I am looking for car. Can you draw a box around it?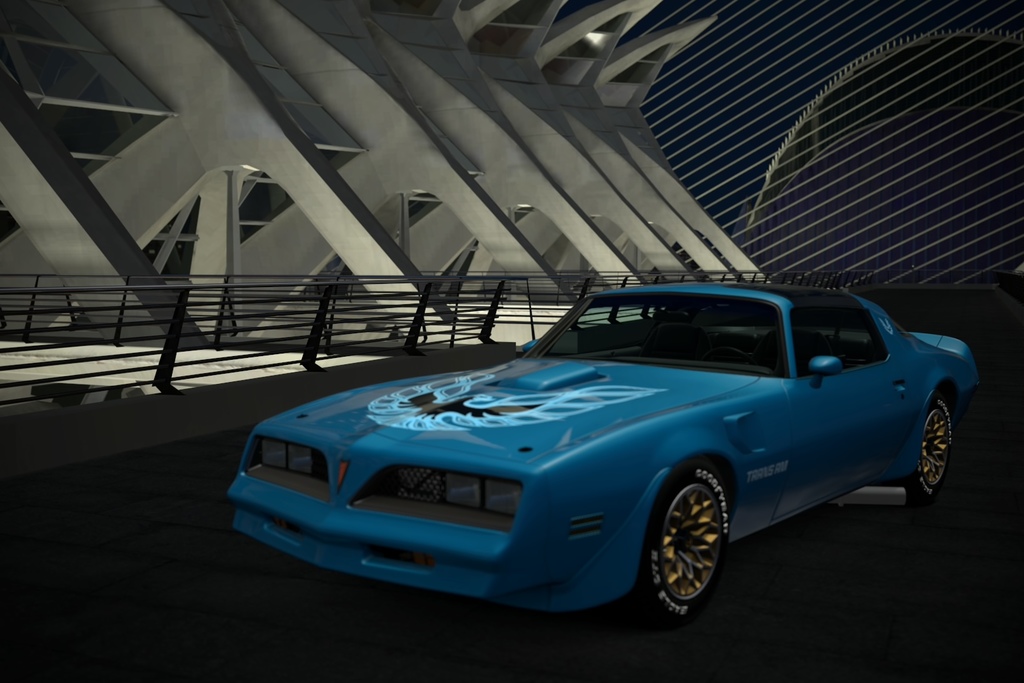
Sure, the bounding box is <bbox>204, 275, 989, 630</bbox>.
